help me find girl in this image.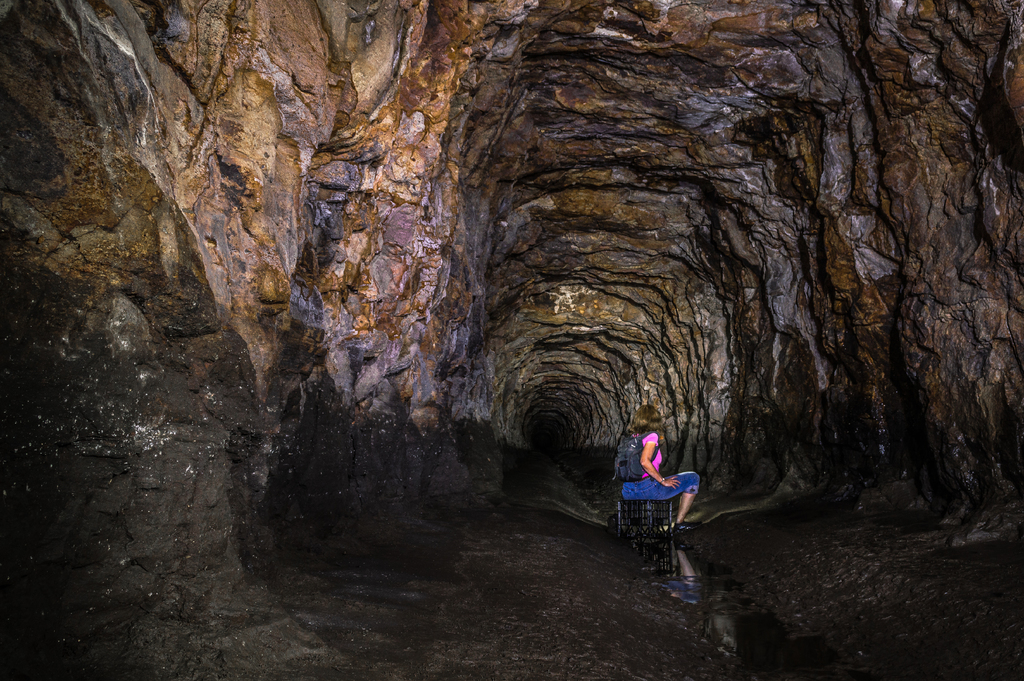
Found it: 620 404 702 526.
